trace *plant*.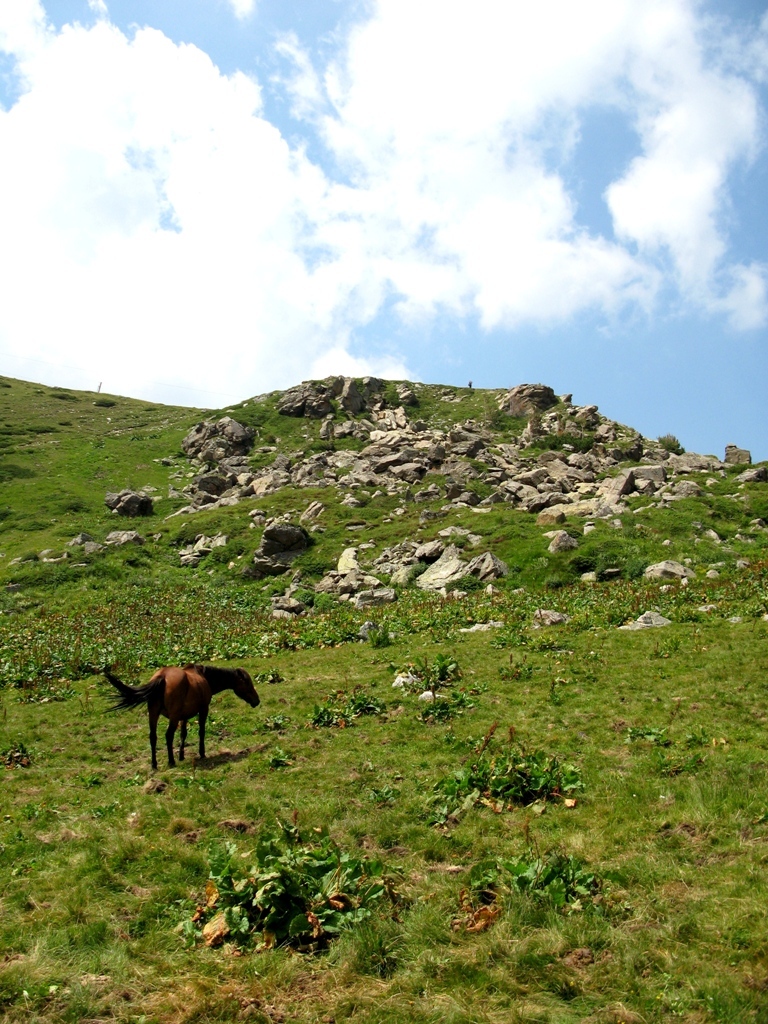
Traced to crop(0, 462, 36, 483).
